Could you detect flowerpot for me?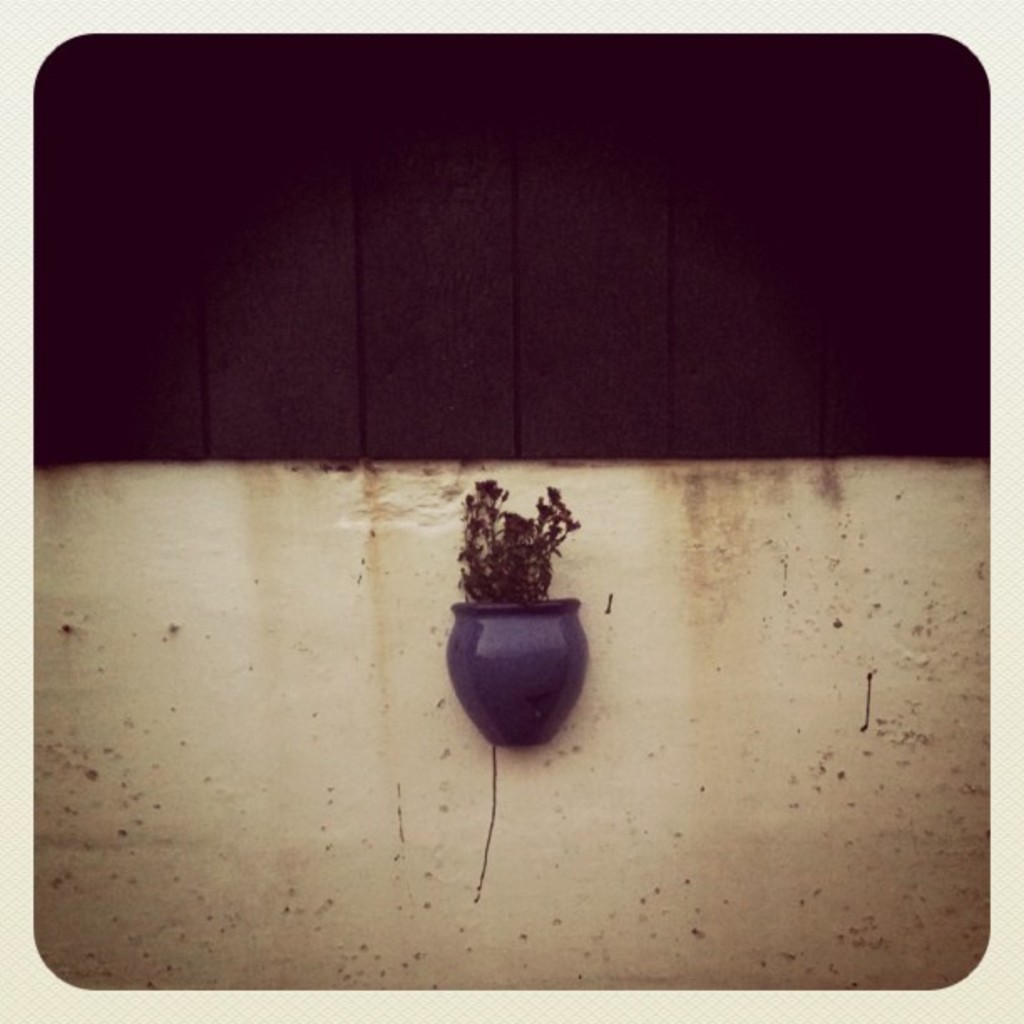
Detection result: detection(458, 586, 601, 760).
